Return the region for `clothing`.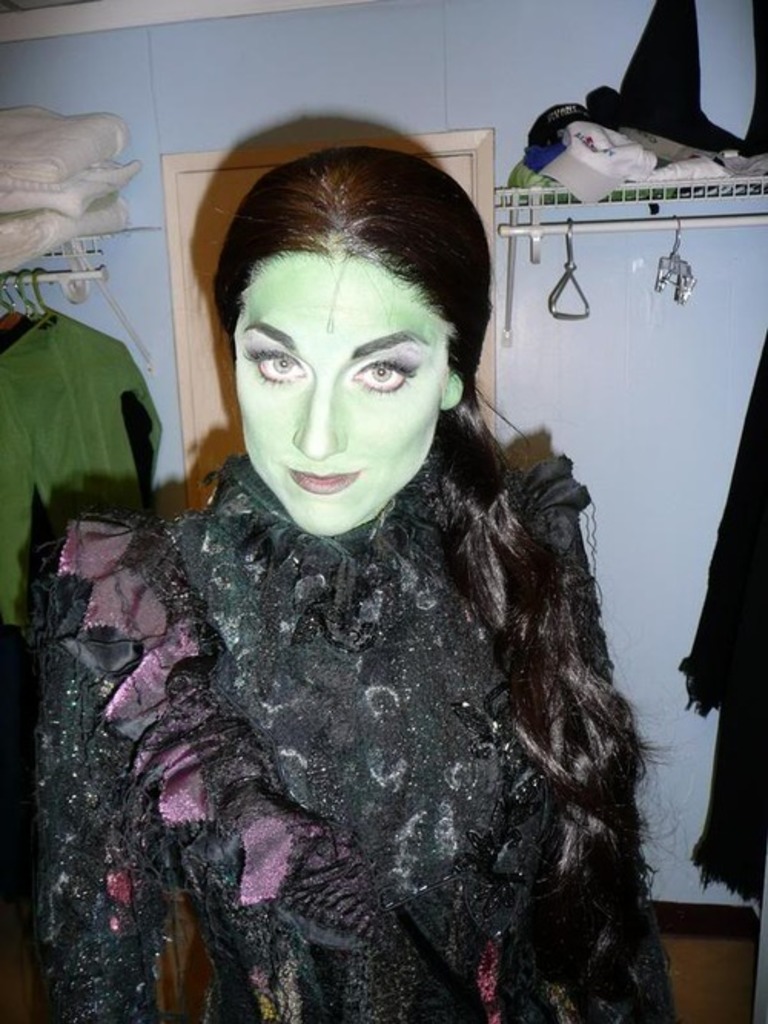
left=0, top=310, right=161, bottom=637.
